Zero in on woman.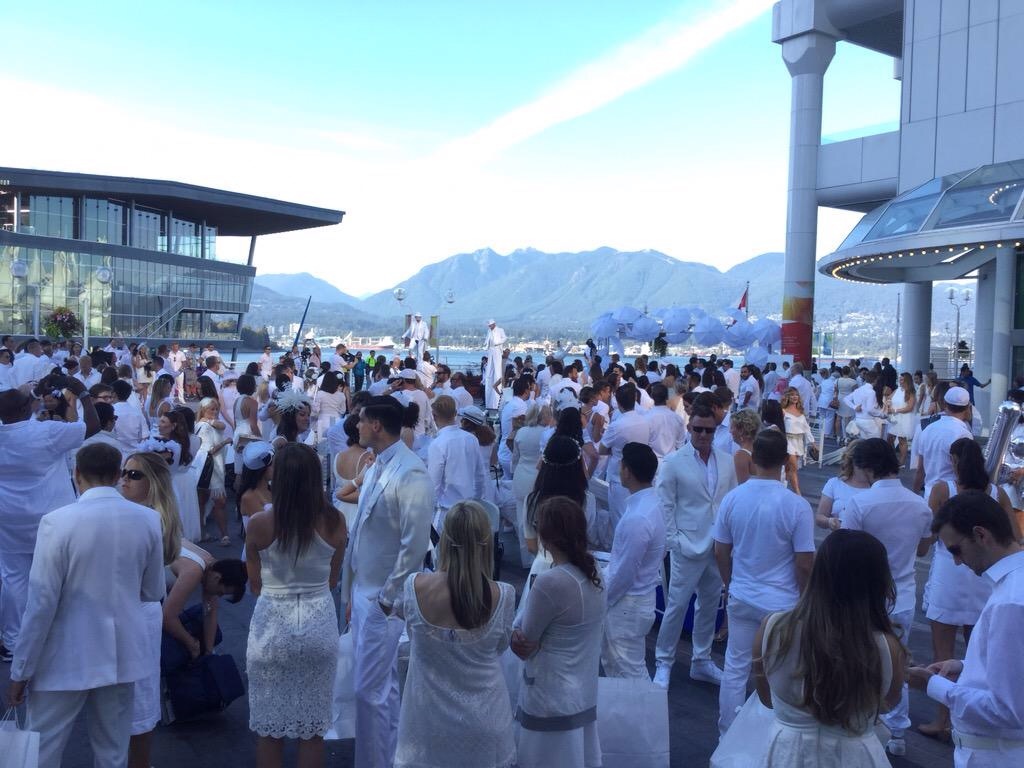
Zeroed in: l=213, t=445, r=346, b=752.
